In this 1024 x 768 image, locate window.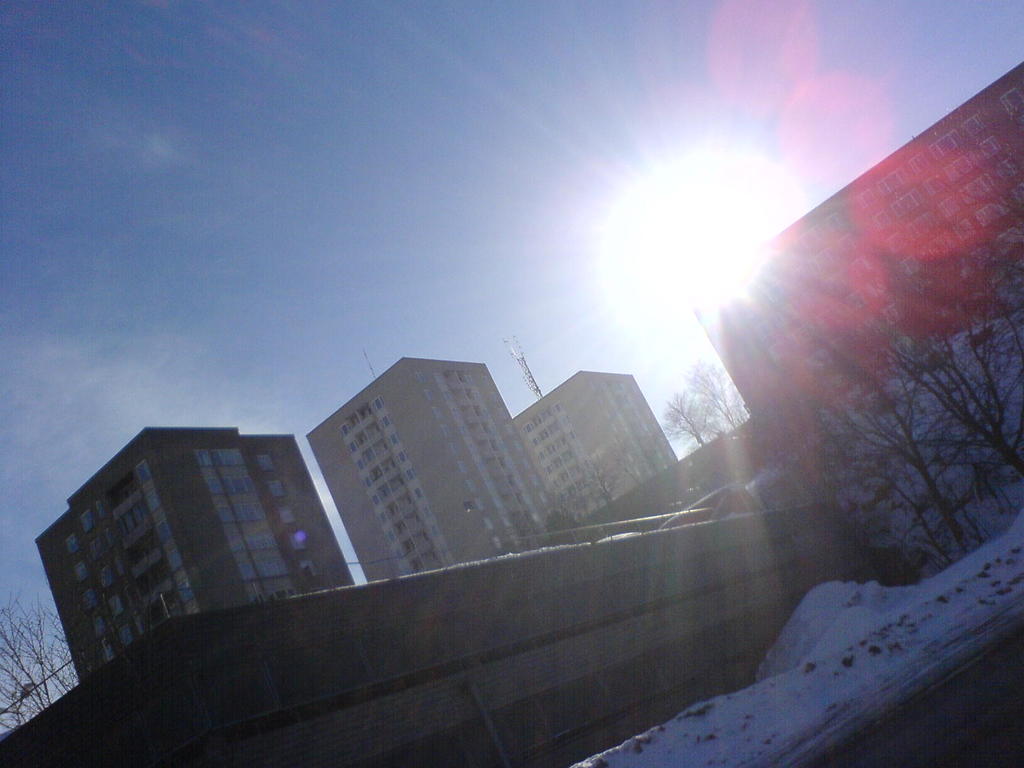
Bounding box: 398:492:414:511.
